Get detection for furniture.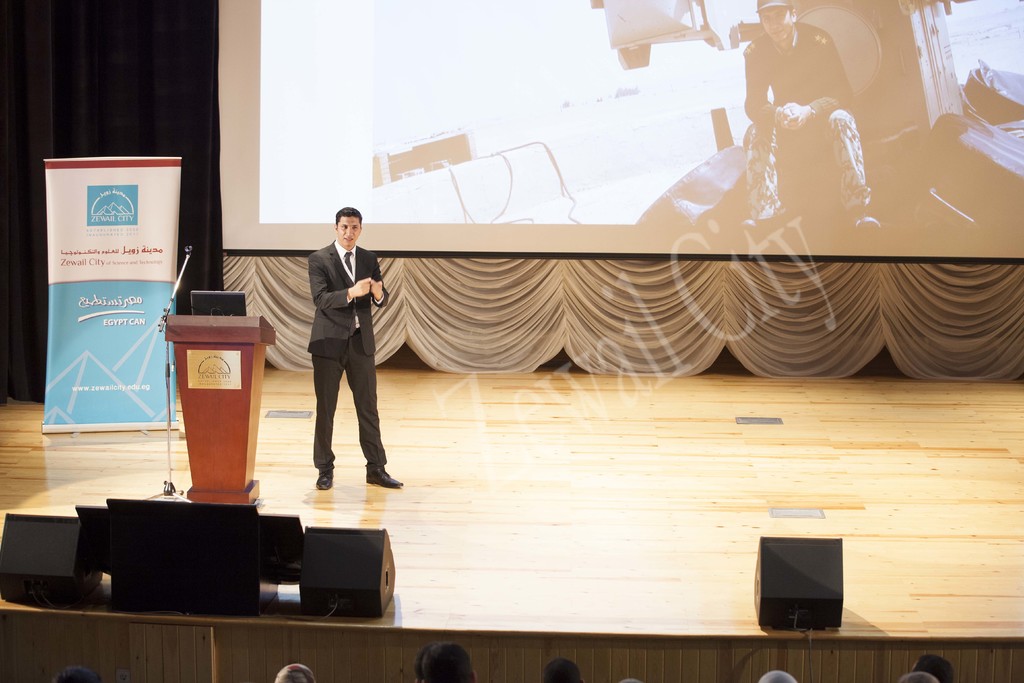
Detection: l=168, t=313, r=278, b=504.
